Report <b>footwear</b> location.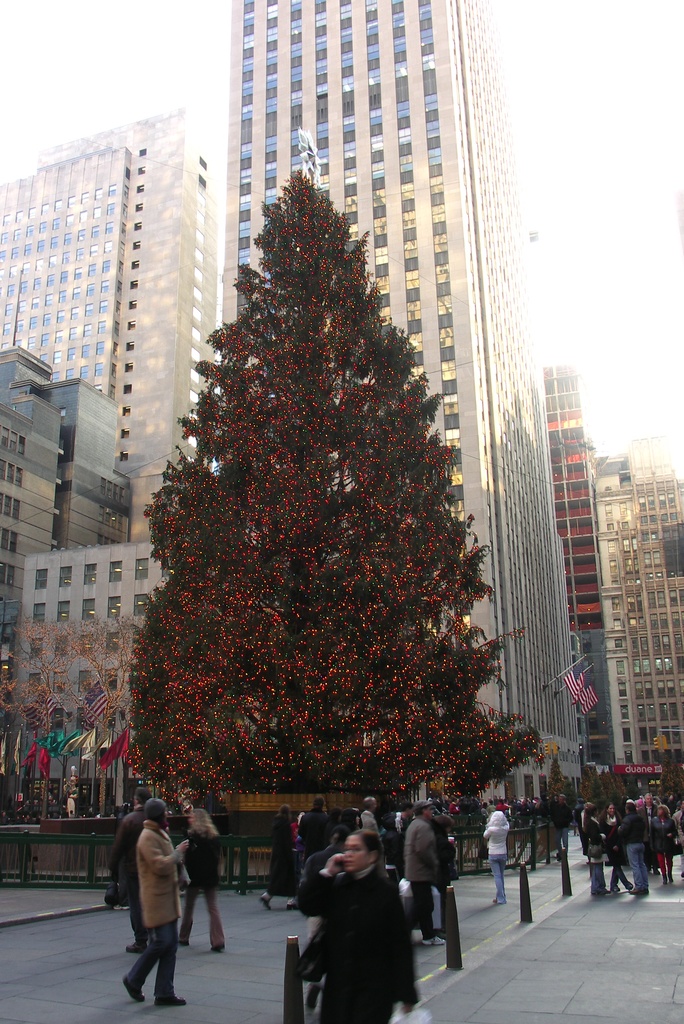
Report: left=662, top=872, right=674, bottom=884.
